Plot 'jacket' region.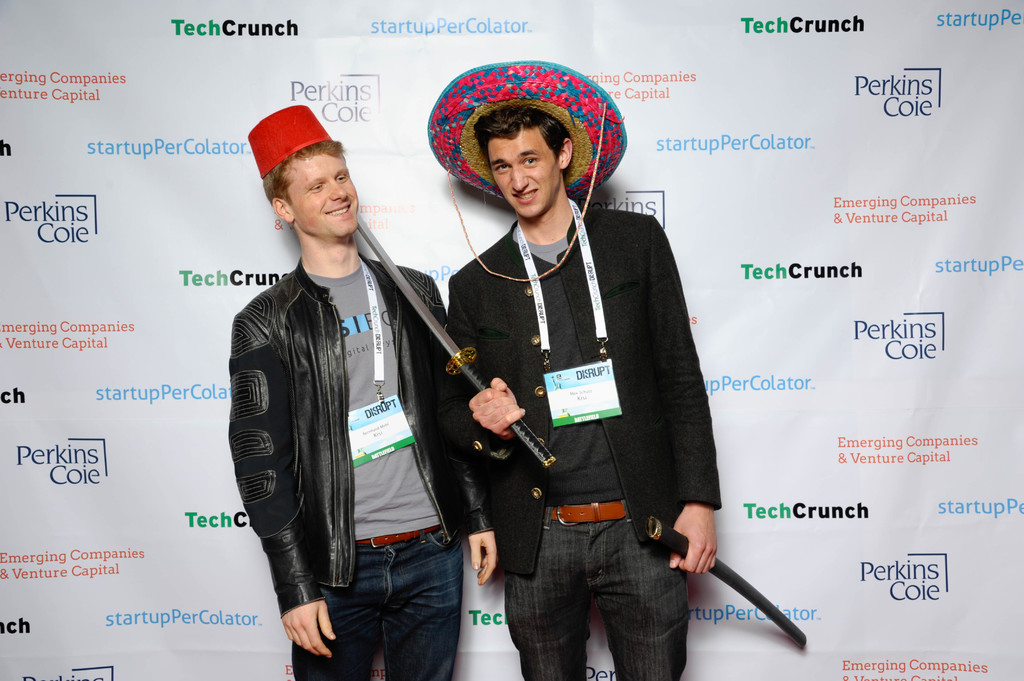
Plotted at 442/212/722/557.
